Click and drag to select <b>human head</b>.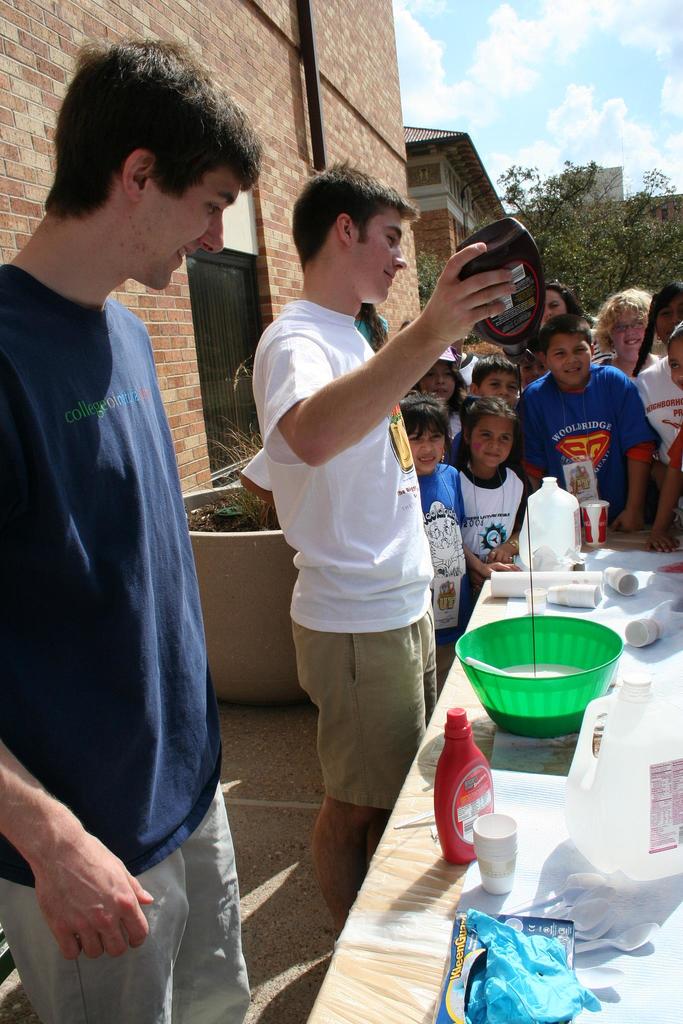
Selection: pyautogui.locateOnScreen(539, 280, 587, 326).
